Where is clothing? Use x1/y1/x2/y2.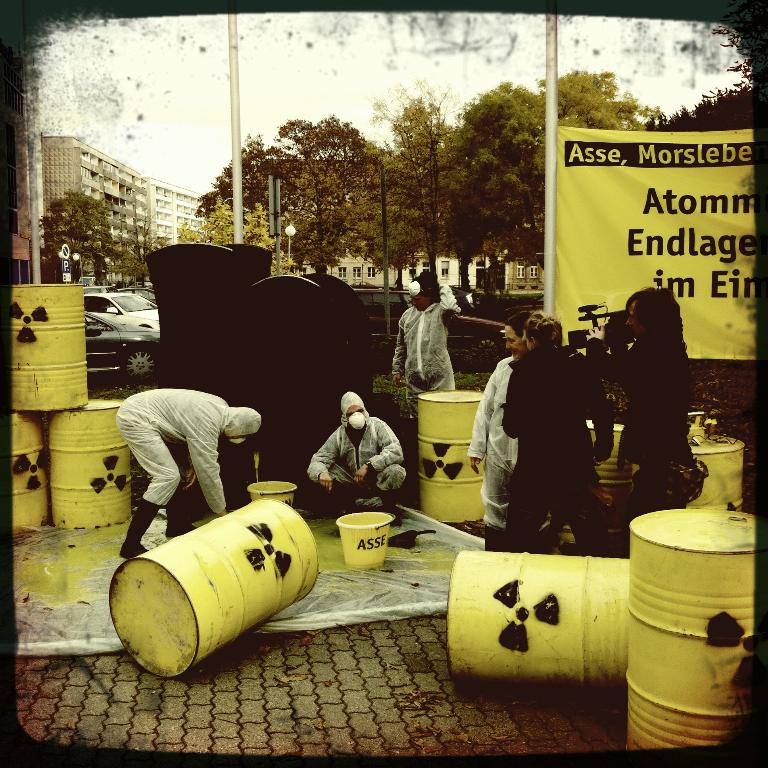
303/389/411/534.
